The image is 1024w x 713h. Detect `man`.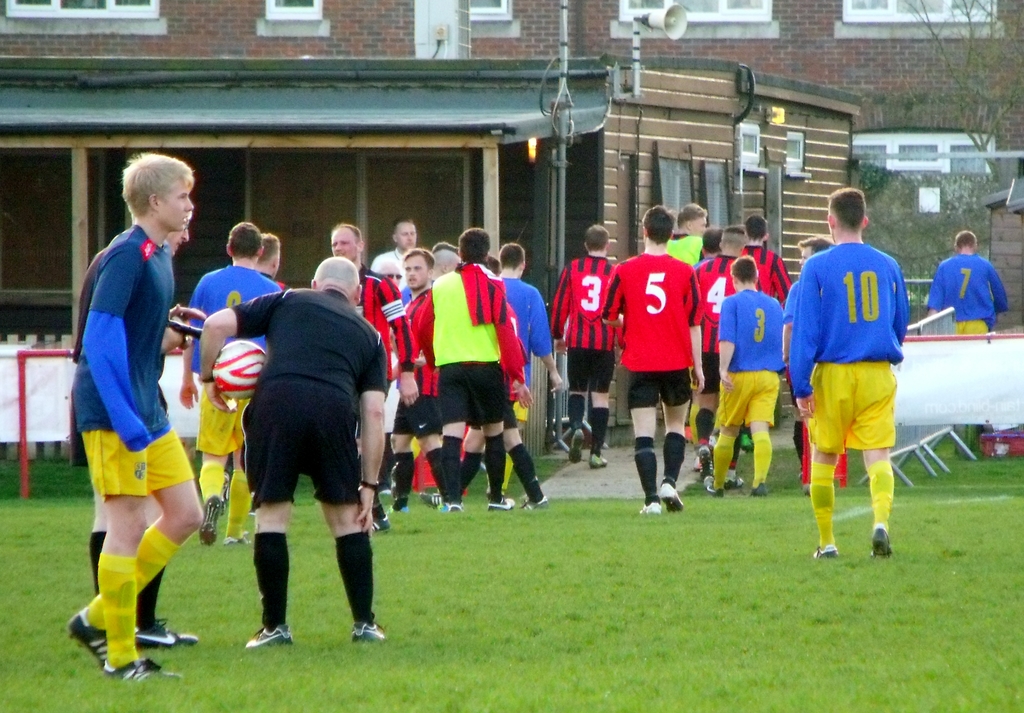
Detection: bbox(600, 200, 705, 518).
